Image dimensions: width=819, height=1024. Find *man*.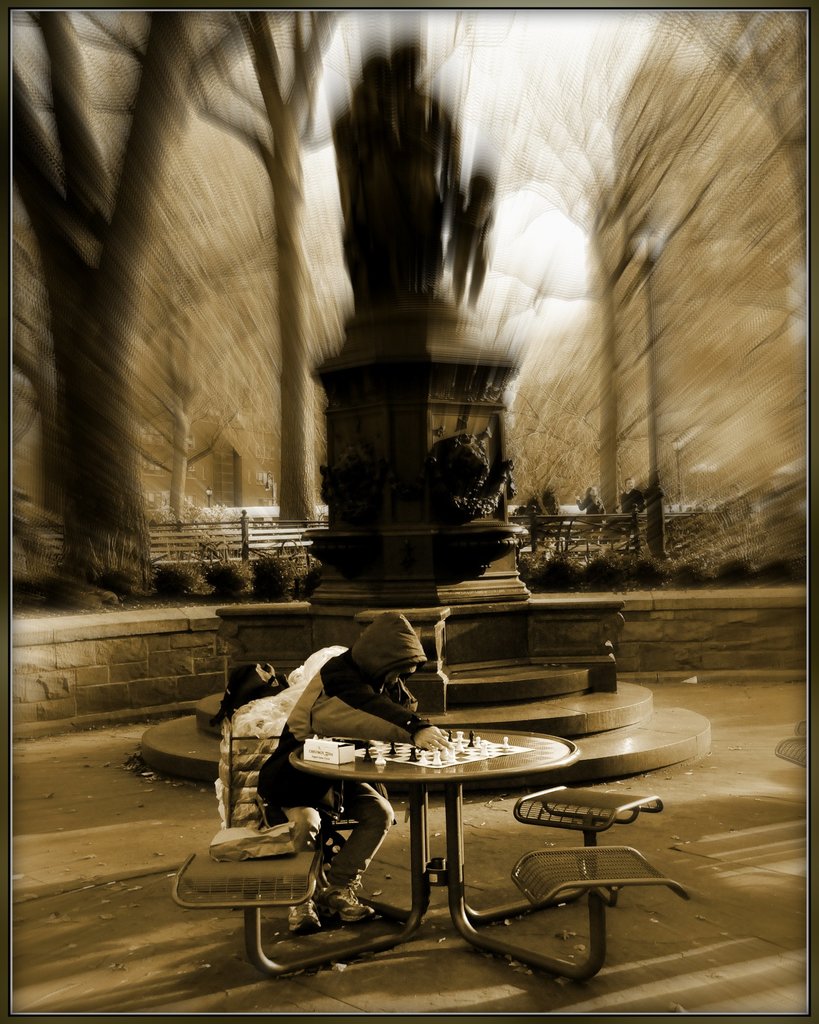
Rect(246, 605, 407, 923).
